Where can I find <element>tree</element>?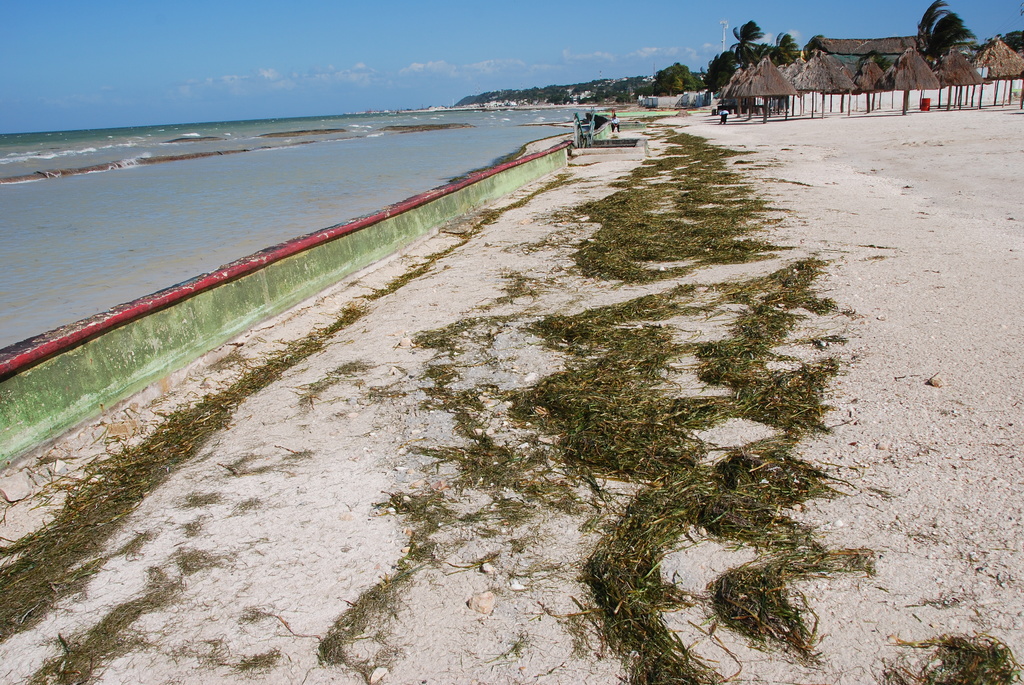
You can find it at region(800, 31, 830, 61).
